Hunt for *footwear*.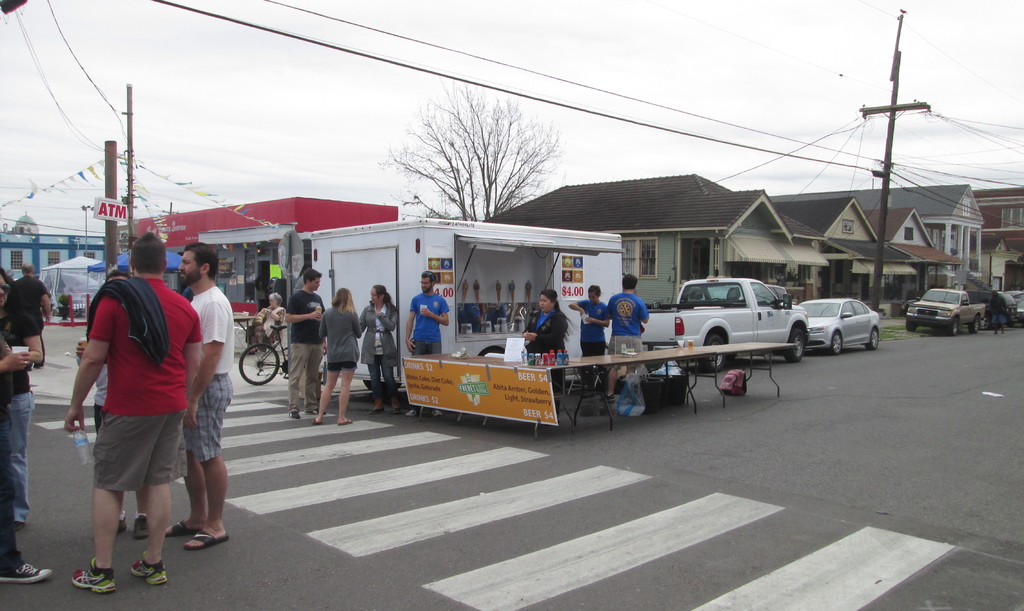
Hunted down at 112,509,125,534.
